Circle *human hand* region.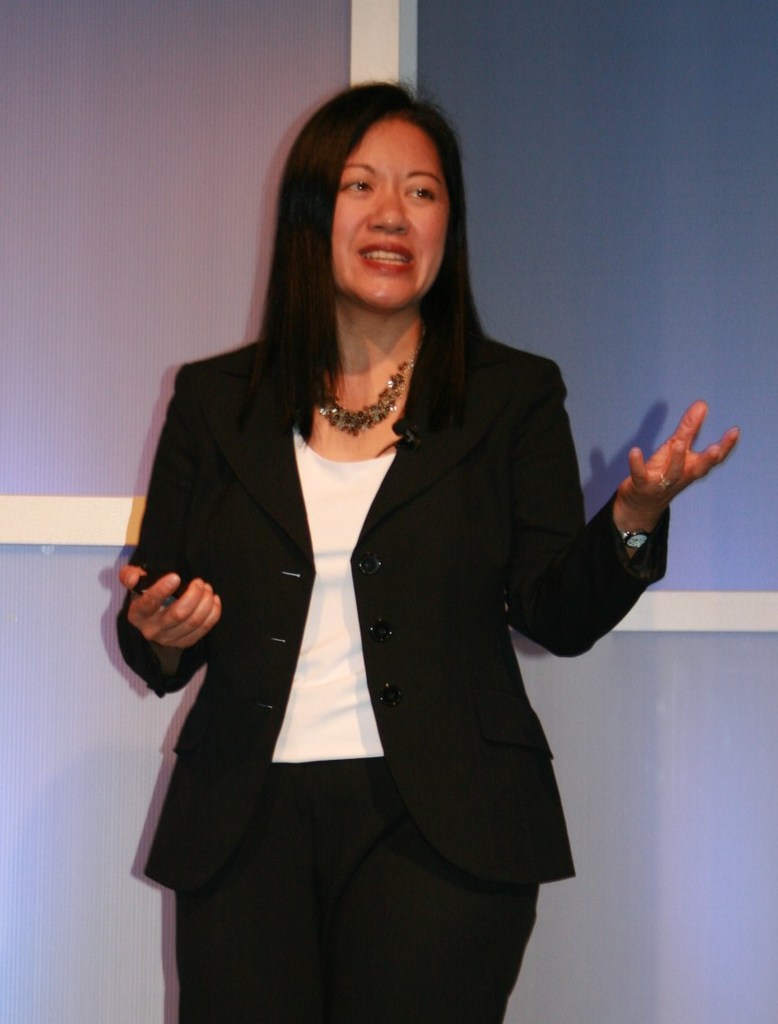
Region: (116, 562, 220, 654).
